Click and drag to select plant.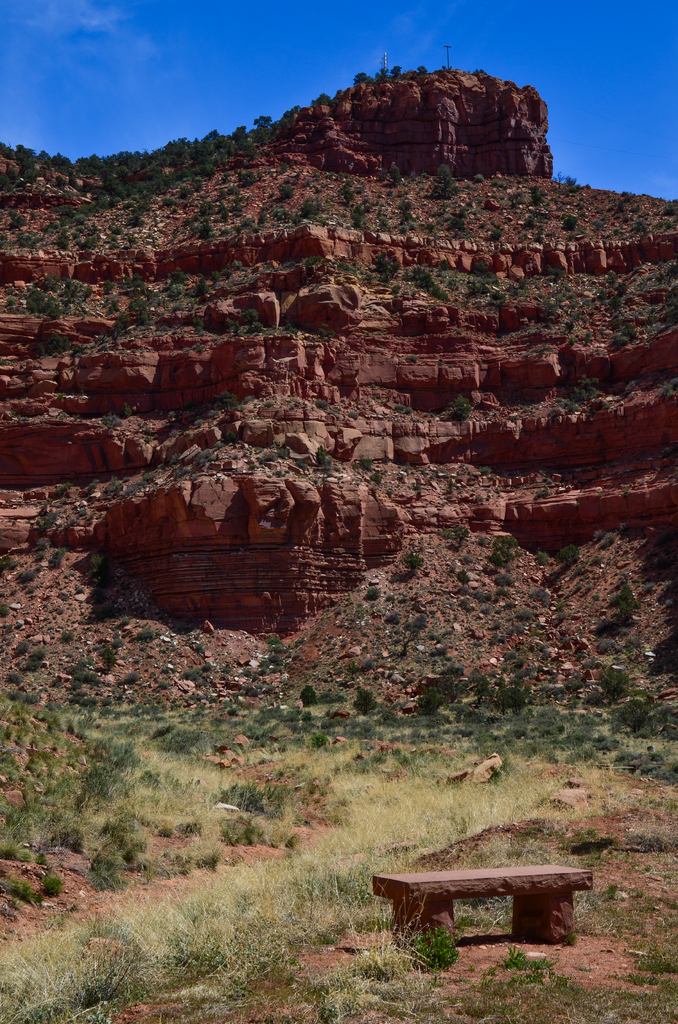
Selection: 221:428:242:445.
